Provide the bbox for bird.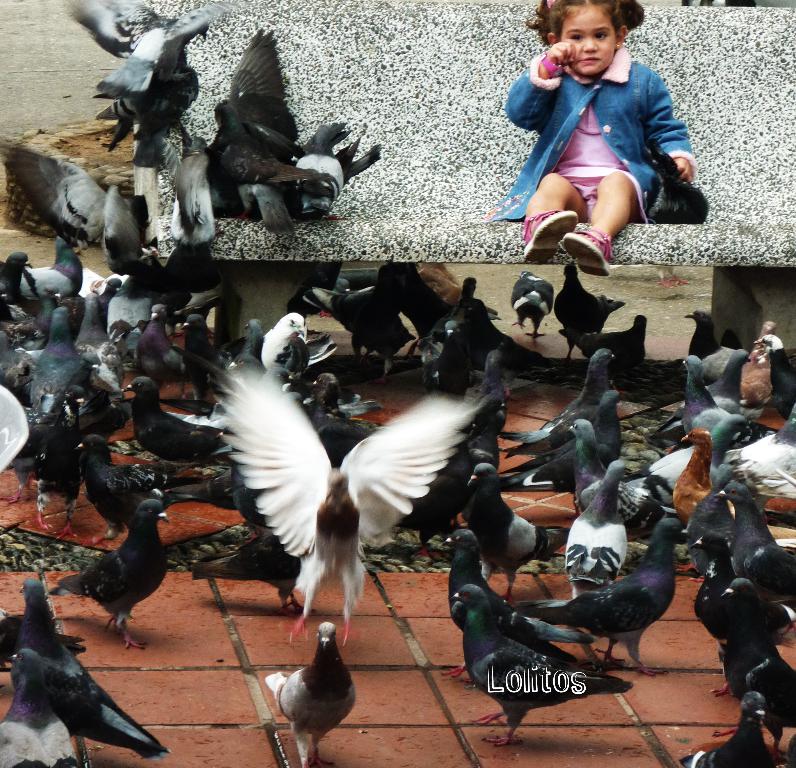
(x1=575, y1=409, x2=667, y2=544).
